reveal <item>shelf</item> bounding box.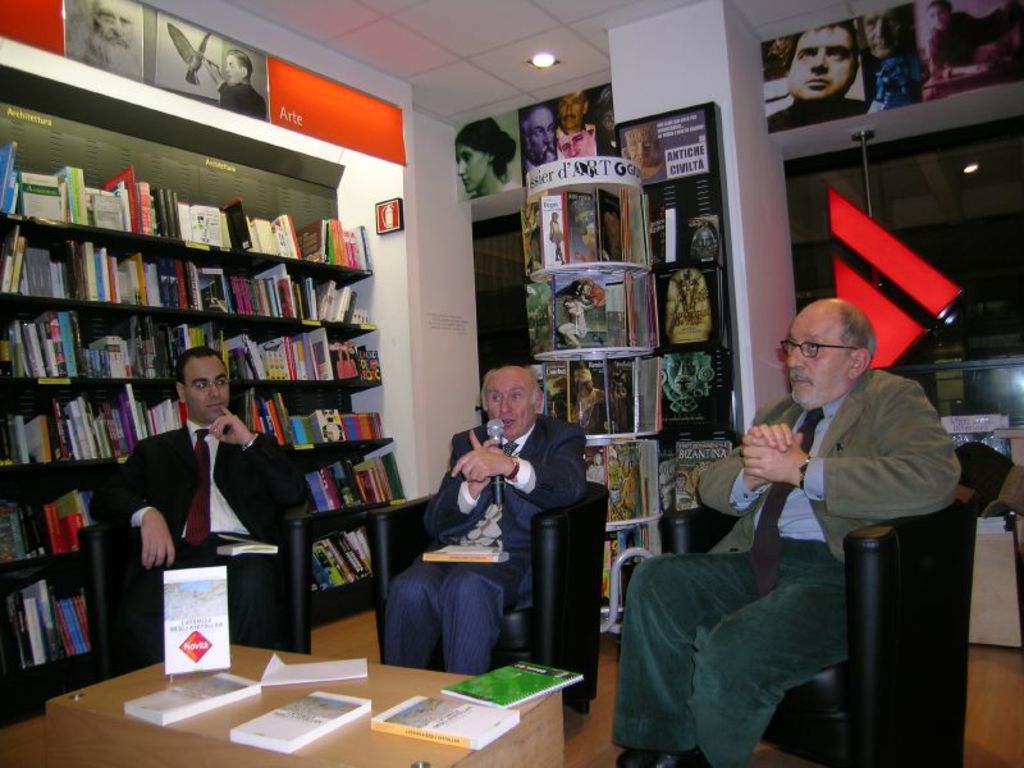
Revealed: Rect(0, 292, 374, 396).
